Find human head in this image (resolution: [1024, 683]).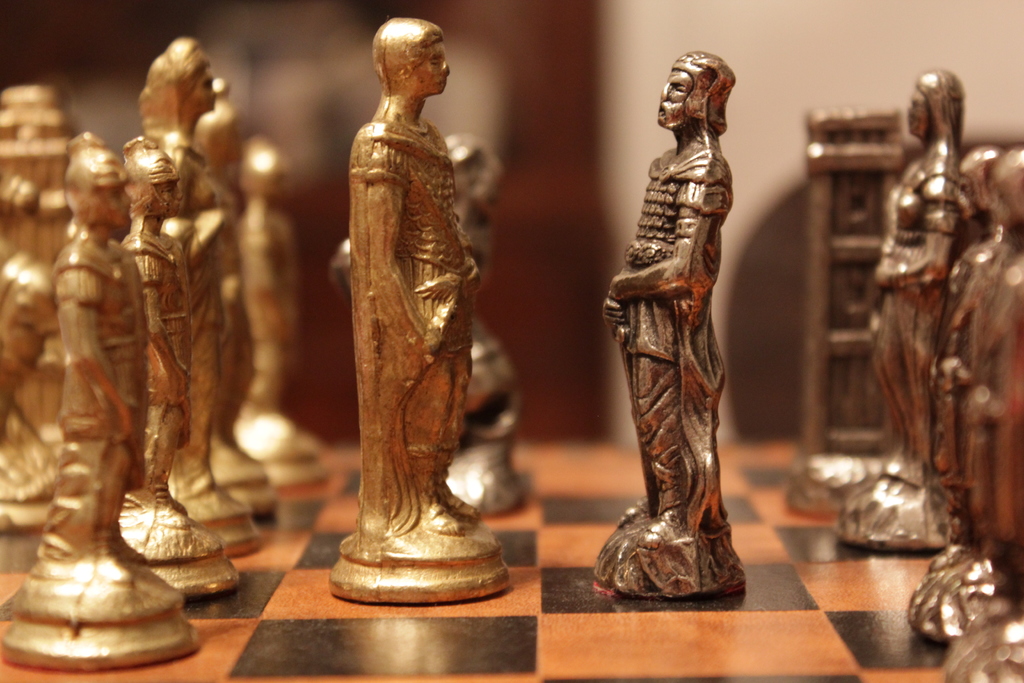
l=652, t=51, r=740, b=130.
